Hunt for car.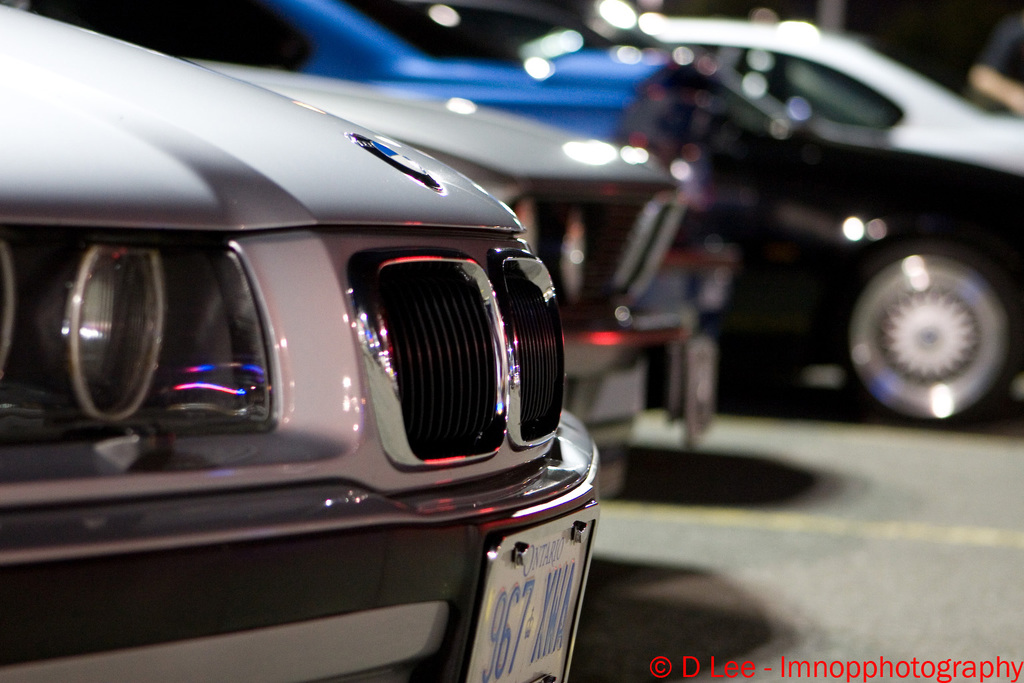
Hunted down at left=63, top=0, right=809, bottom=412.
